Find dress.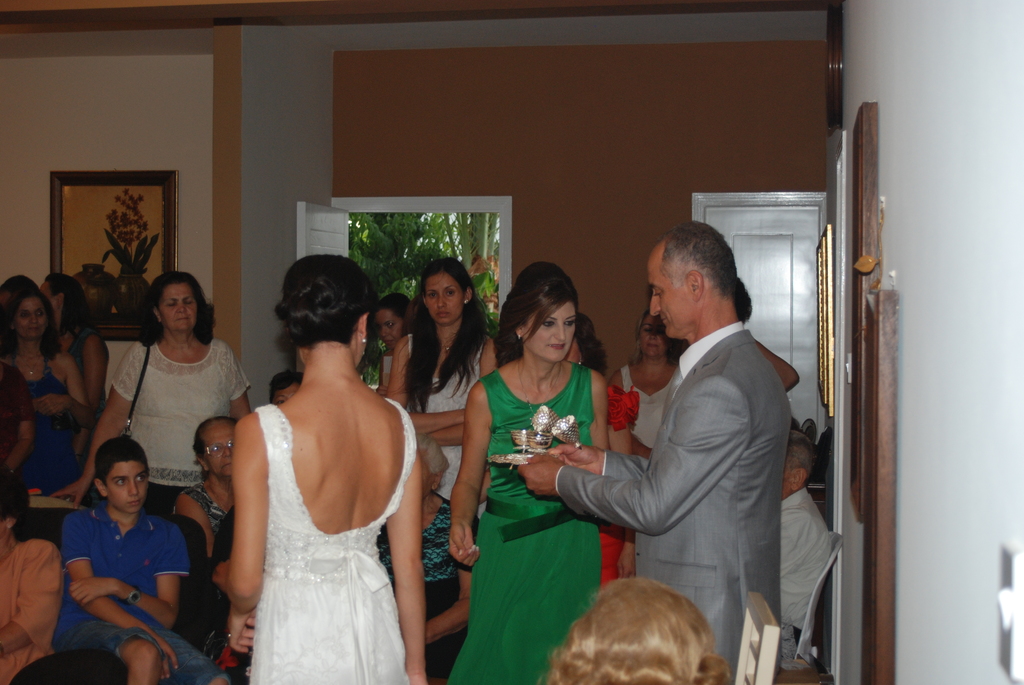
locate(600, 383, 644, 584).
